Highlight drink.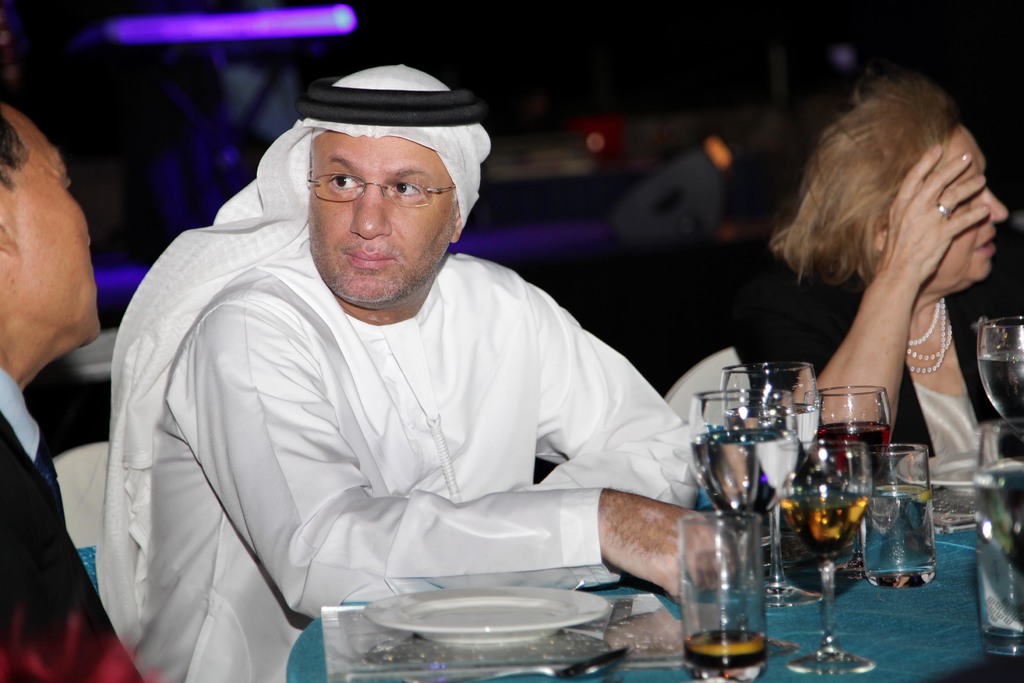
Highlighted region: select_region(688, 434, 793, 520).
